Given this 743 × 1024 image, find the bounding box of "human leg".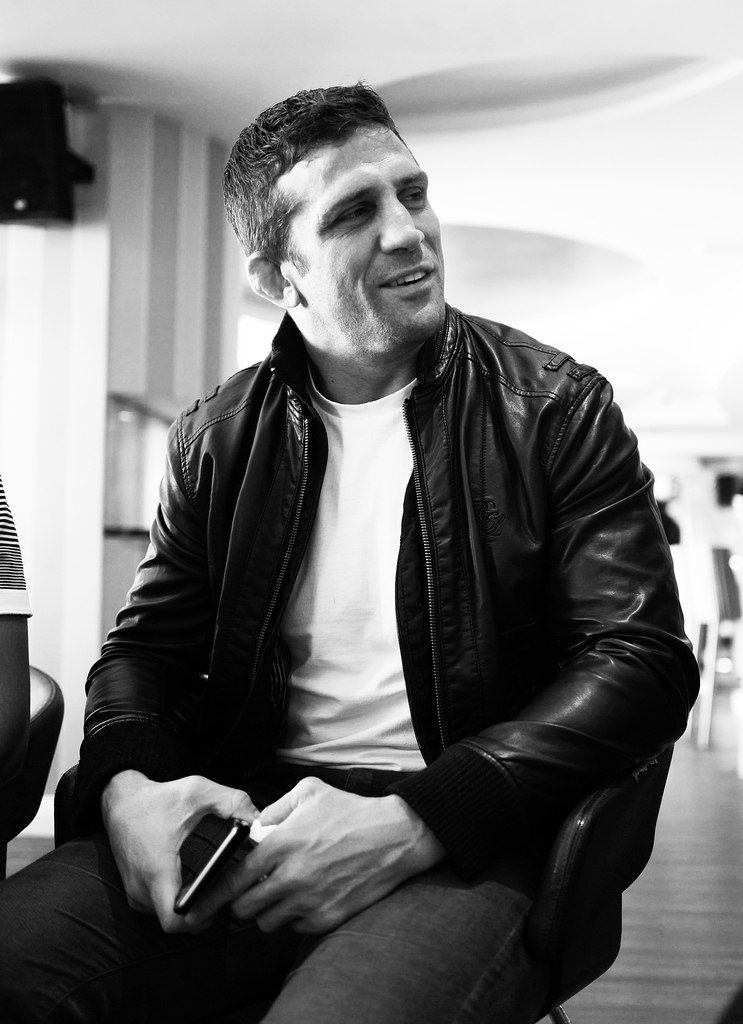
box(0, 798, 180, 1017).
